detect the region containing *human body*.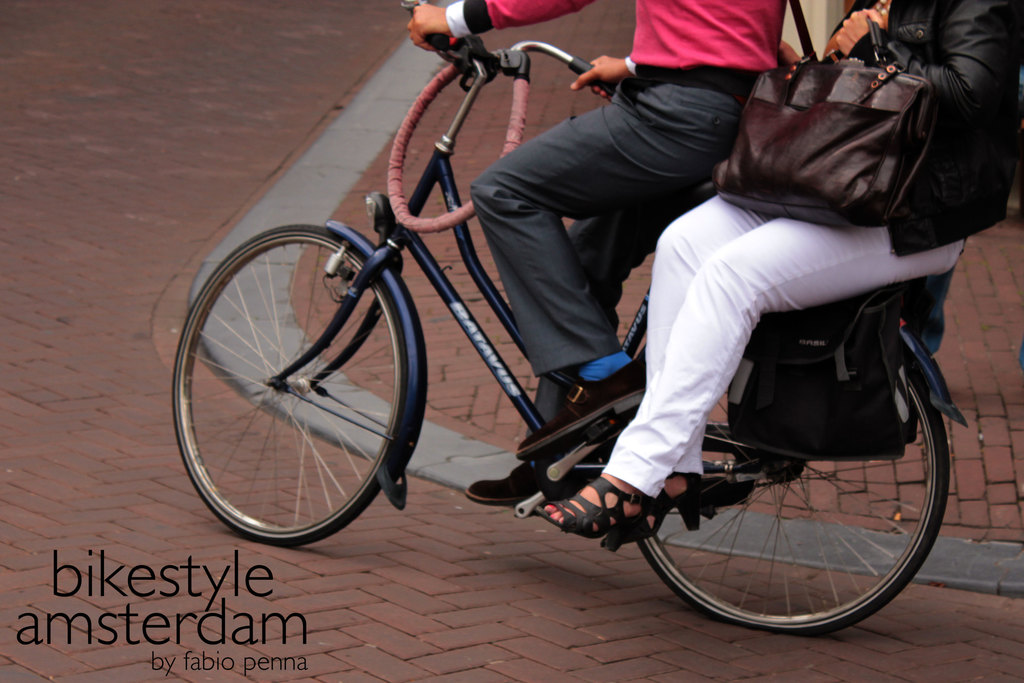
crop(543, 0, 1023, 550).
